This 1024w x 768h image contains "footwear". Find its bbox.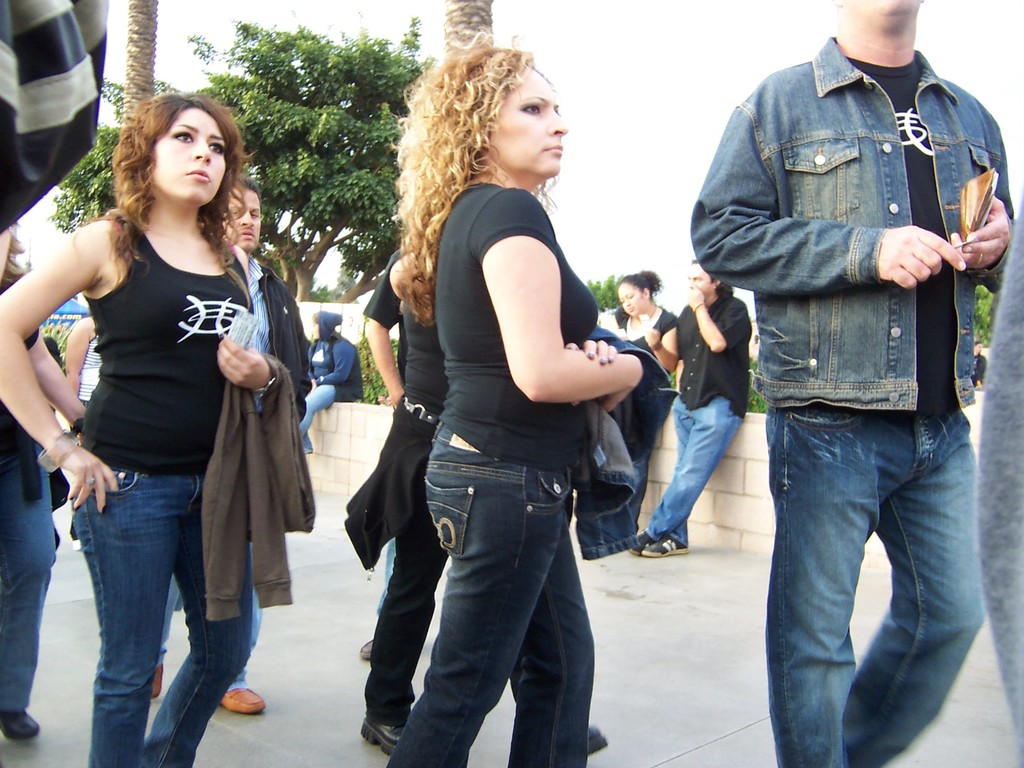
[x1=0, y1=702, x2=48, y2=739].
